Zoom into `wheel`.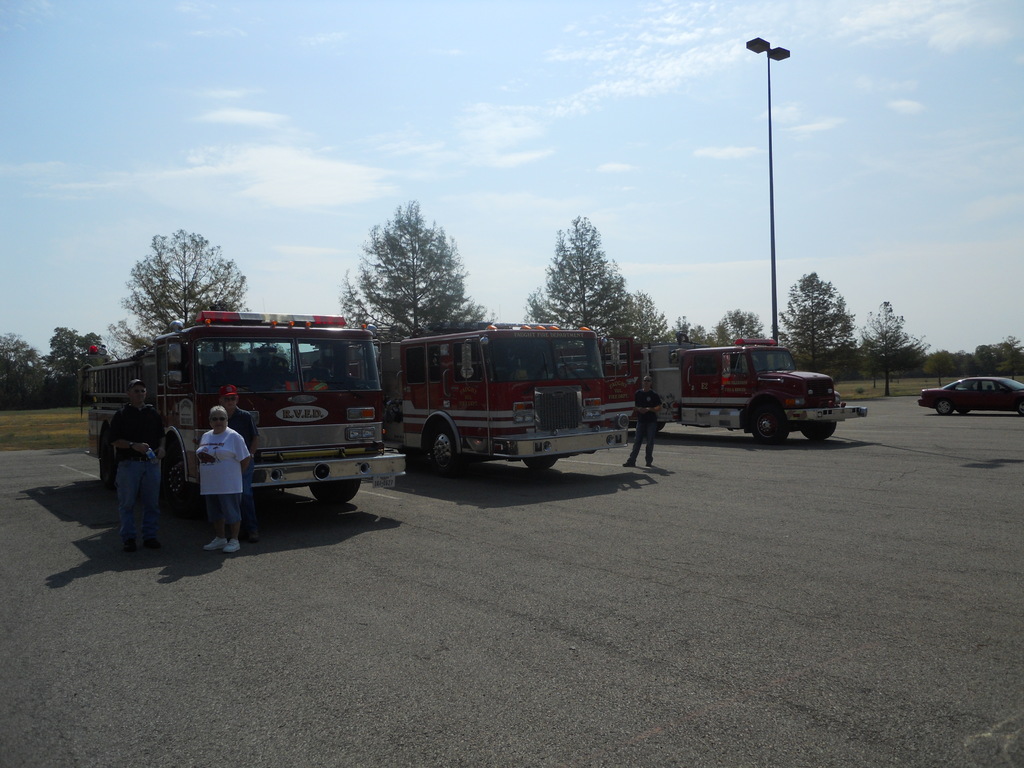
Zoom target: 417, 410, 463, 494.
